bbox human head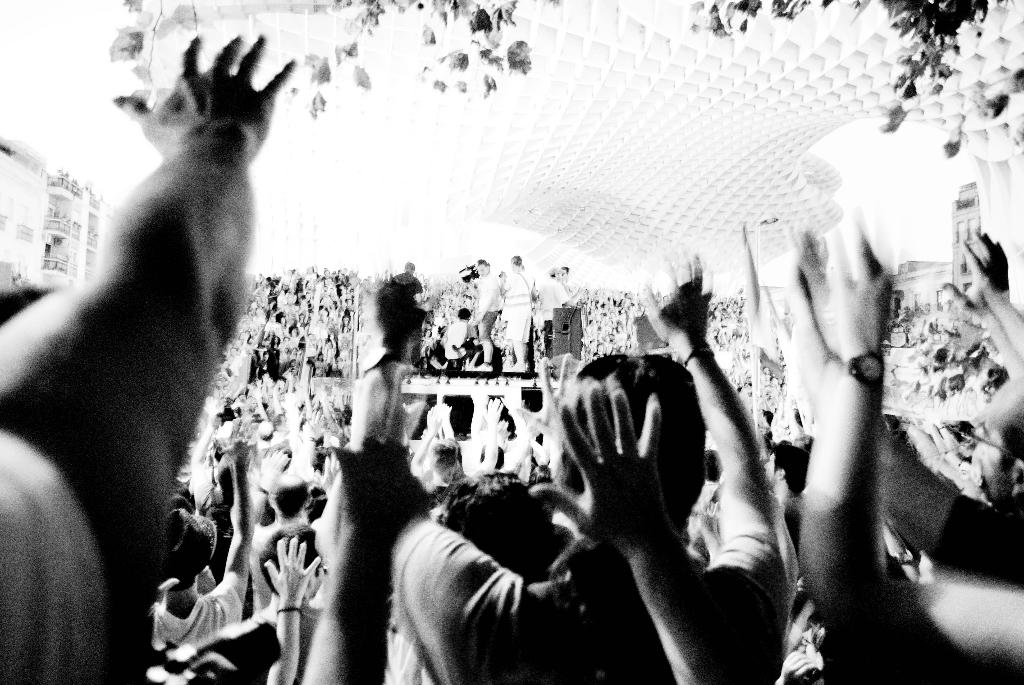
<box>257,418,275,441</box>
